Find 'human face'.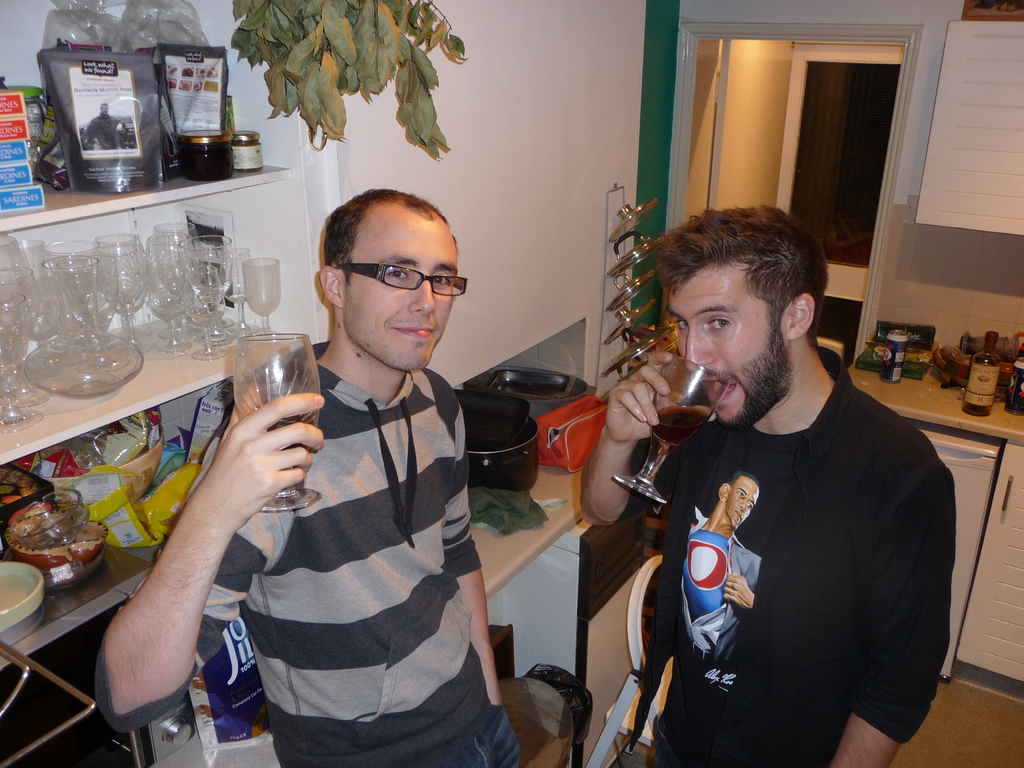
region(724, 476, 758, 531).
